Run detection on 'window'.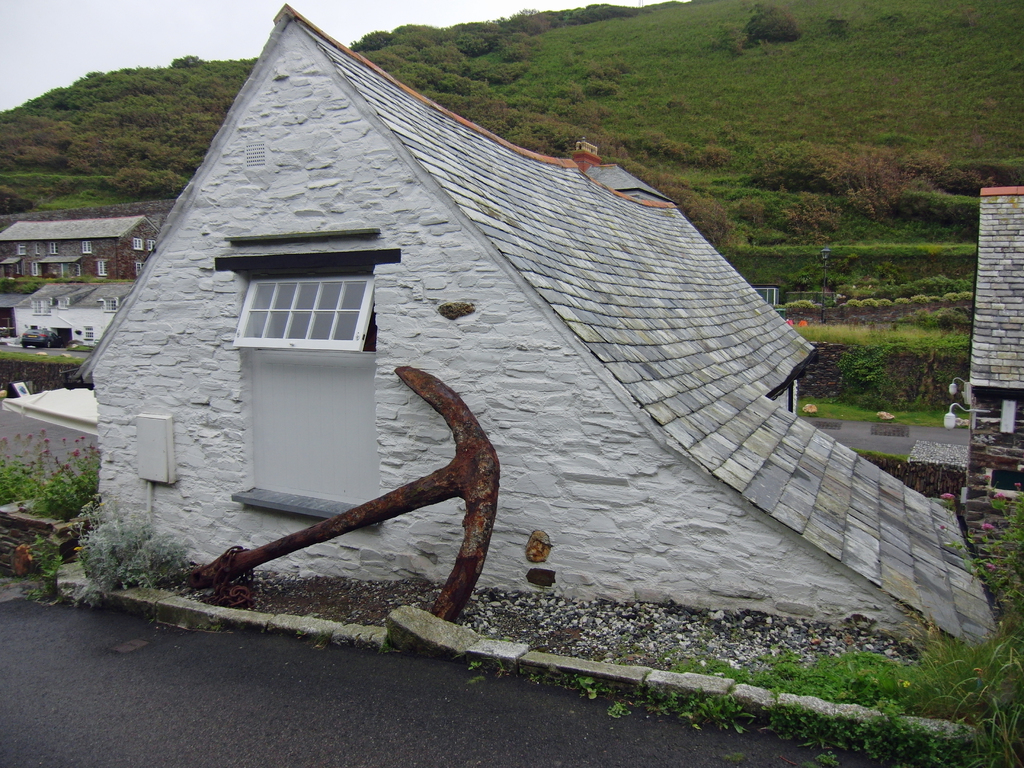
Result: bbox(134, 263, 145, 275).
